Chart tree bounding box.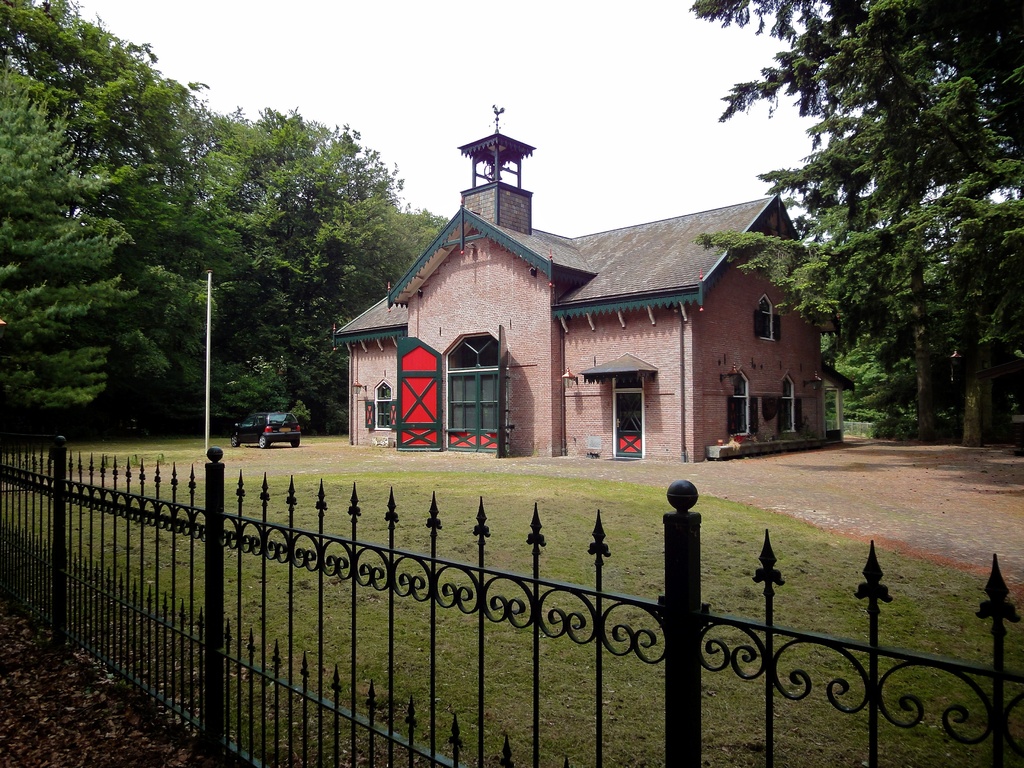
Charted: rect(683, 0, 1023, 467).
